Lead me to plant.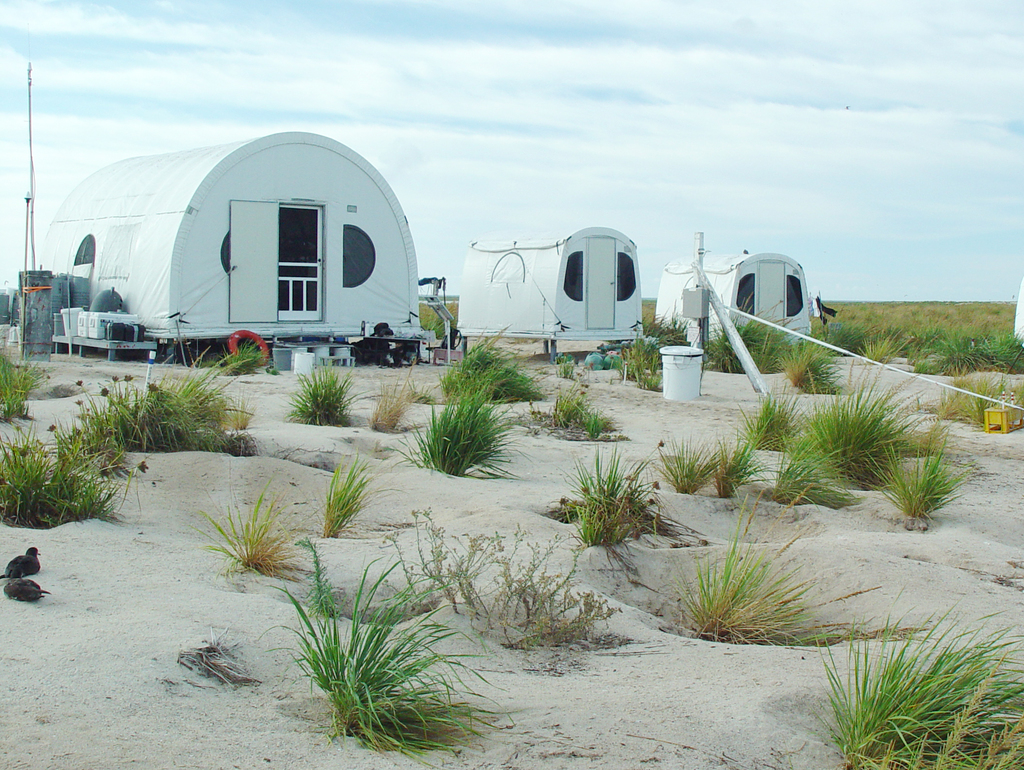
Lead to pyautogui.locateOnScreen(861, 425, 968, 531).
